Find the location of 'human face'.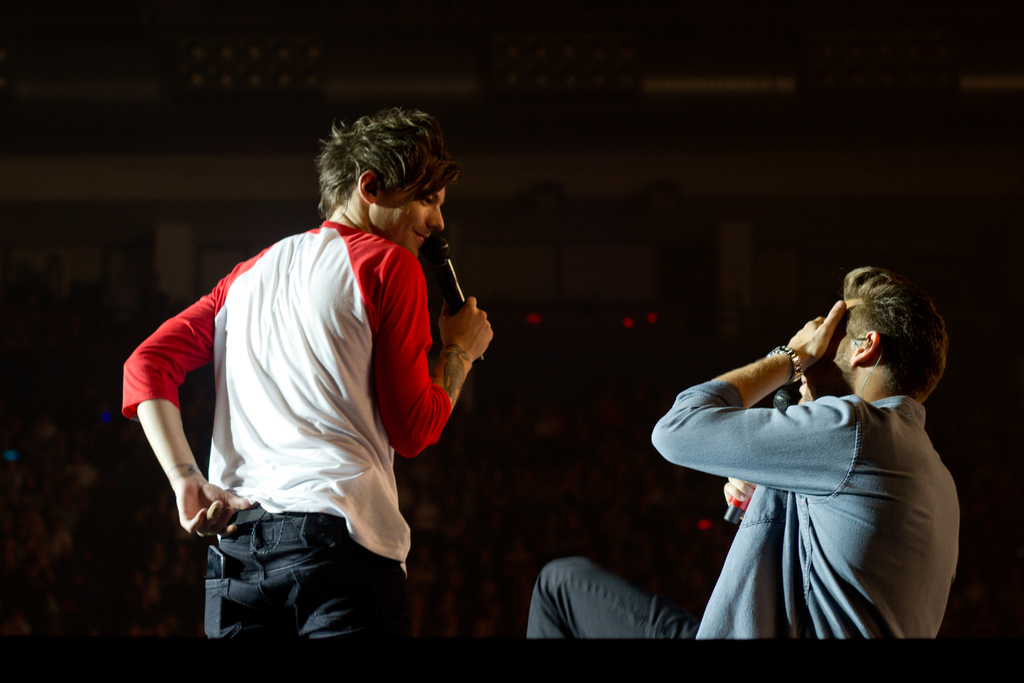
Location: left=372, top=185, right=443, bottom=258.
